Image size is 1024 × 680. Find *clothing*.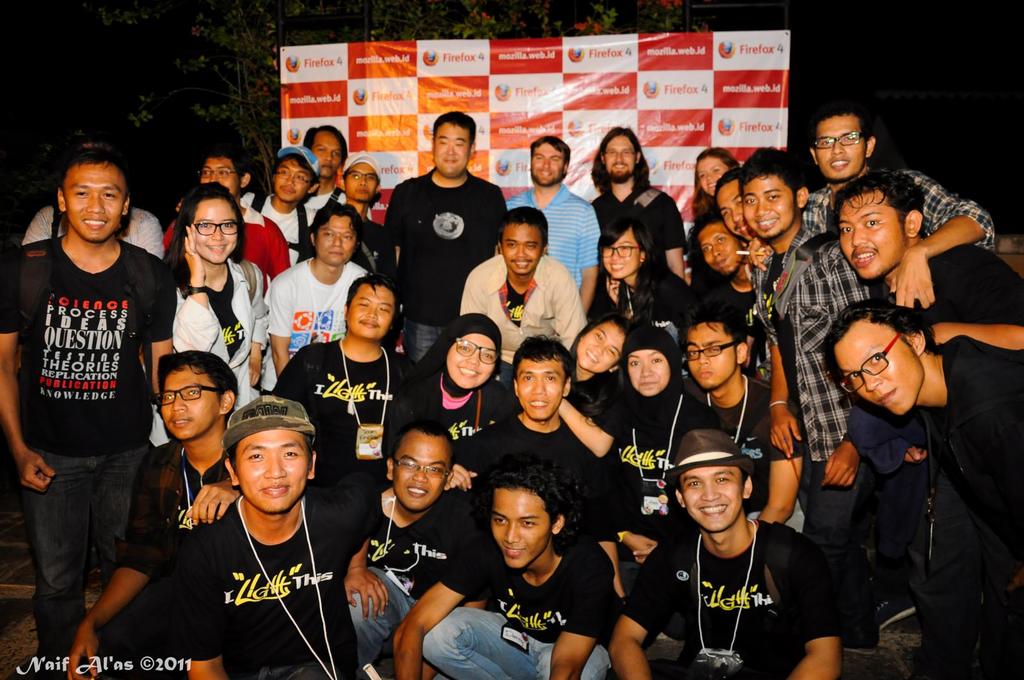
<box>805,164,994,244</box>.
